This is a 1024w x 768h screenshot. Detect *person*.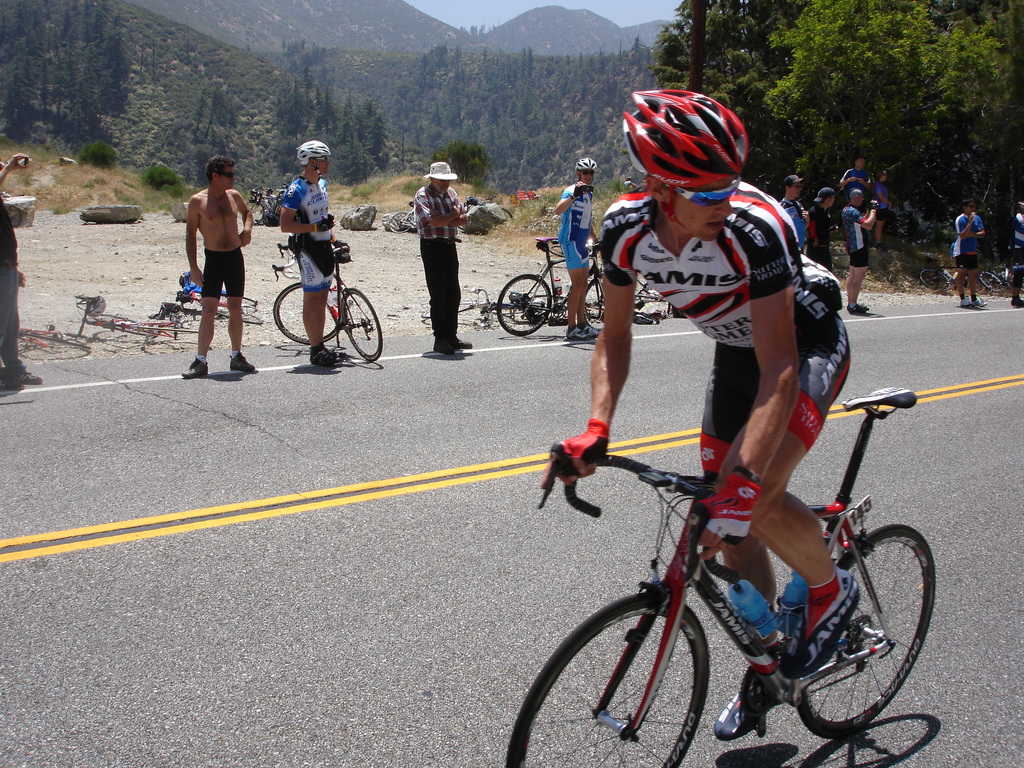
BBox(0, 154, 40, 389).
